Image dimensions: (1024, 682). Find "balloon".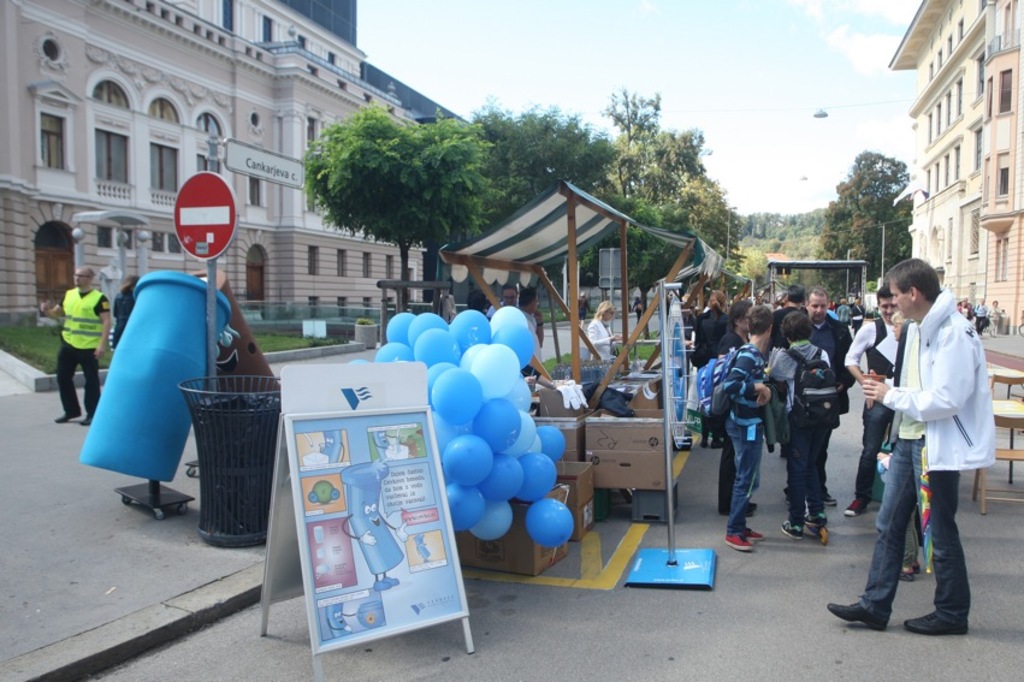
462,334,491,376.
